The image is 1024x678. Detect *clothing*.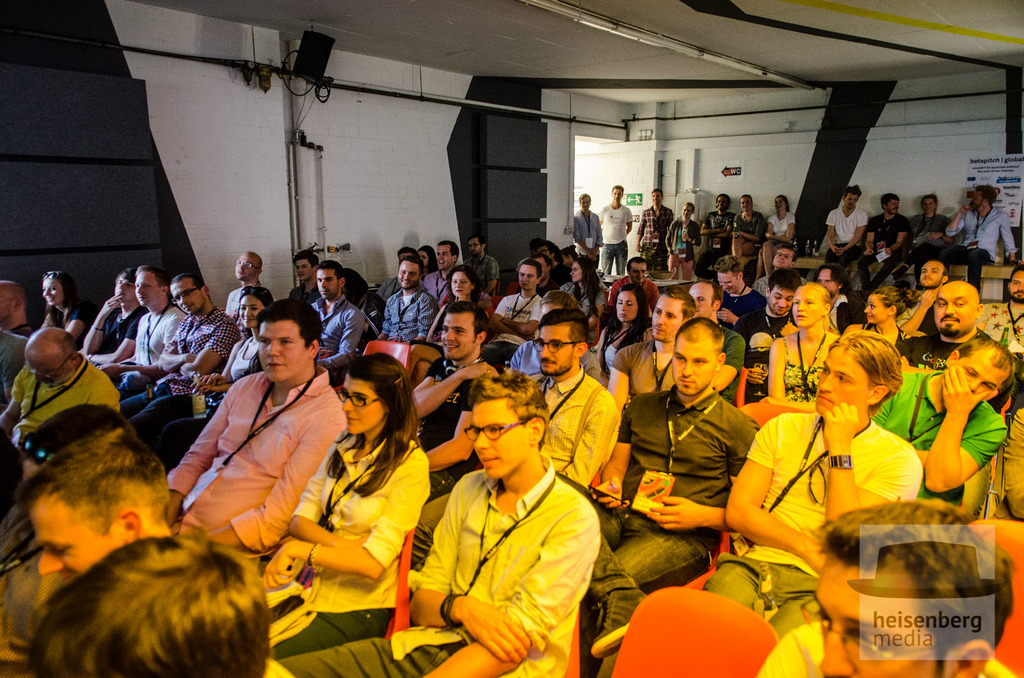
Detection: (596,201,630,273).
